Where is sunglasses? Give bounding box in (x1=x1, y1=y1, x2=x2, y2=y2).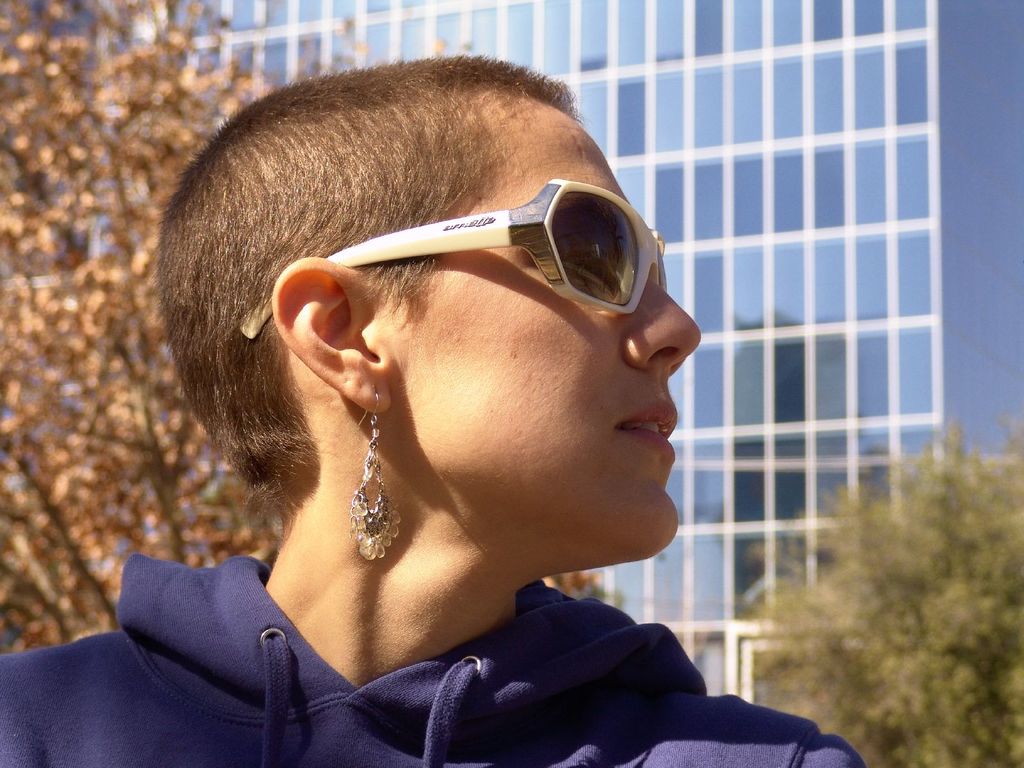
(x1=239, y1=176, x2=669, y2=342).
